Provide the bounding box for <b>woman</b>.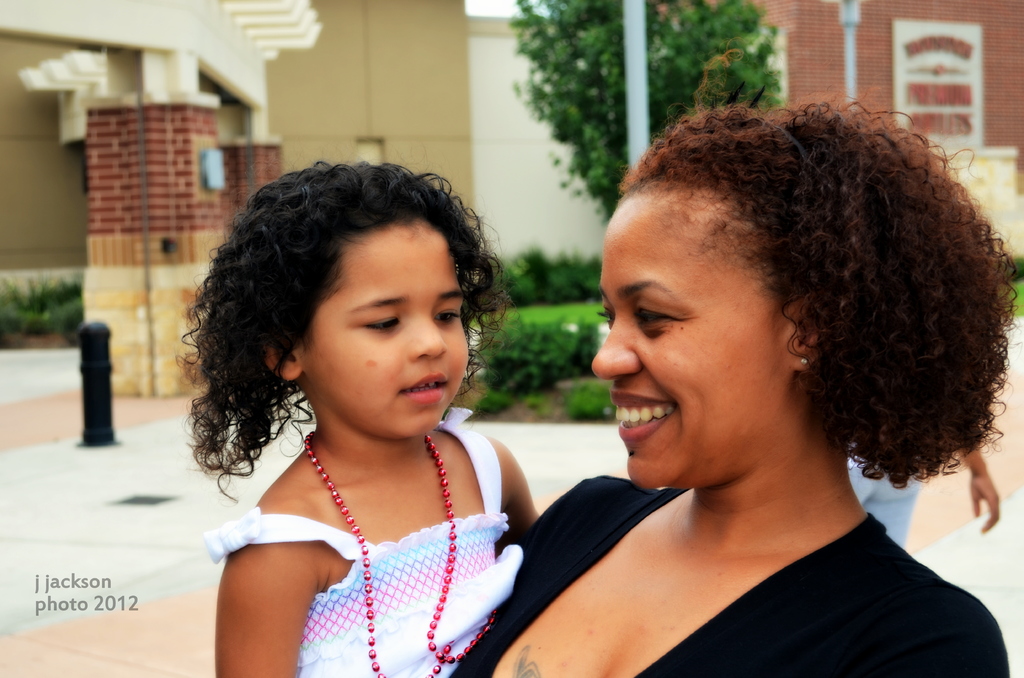
bbox=[448, 101, 1023, 674].
